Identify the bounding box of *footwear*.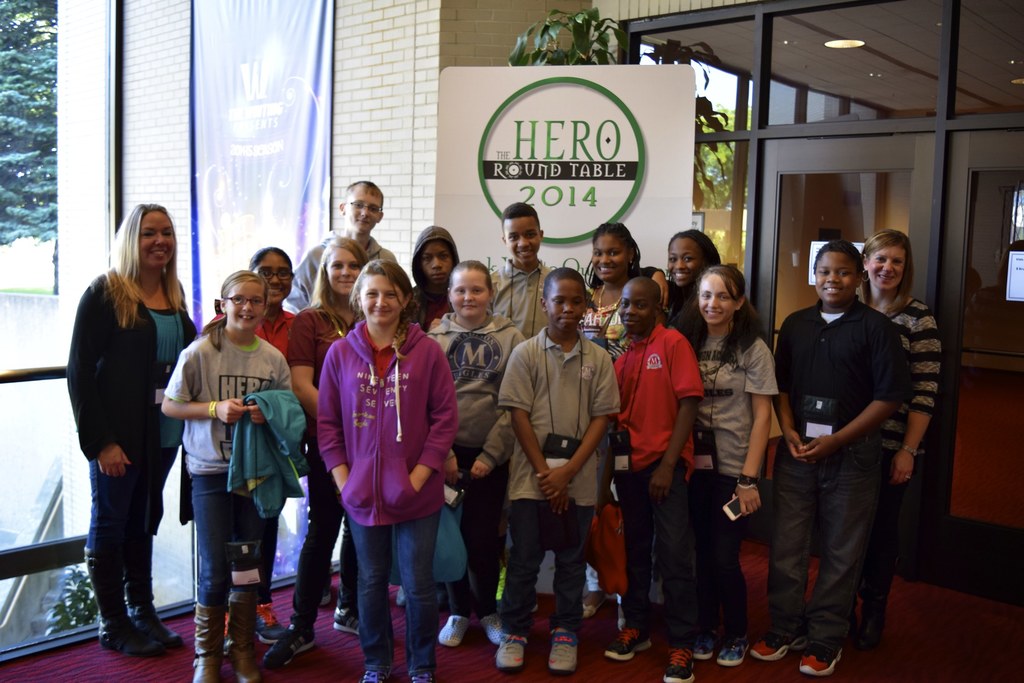
l=752, t=639, r=798, b=669.
